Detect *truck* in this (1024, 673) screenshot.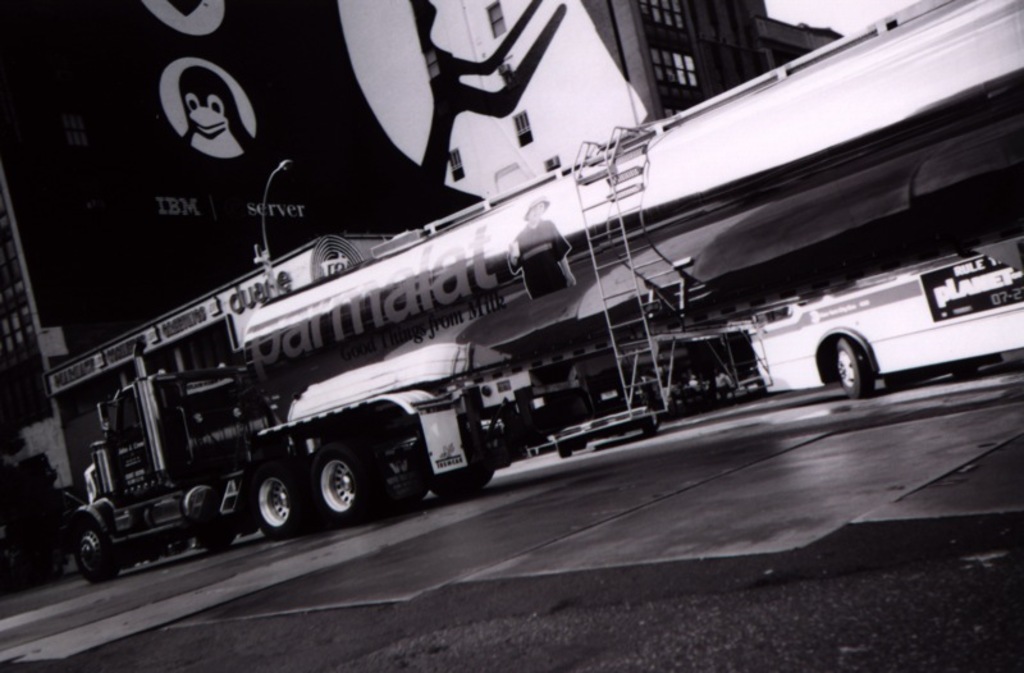
Detection: bbox=(739, 237, 1023, 384).
